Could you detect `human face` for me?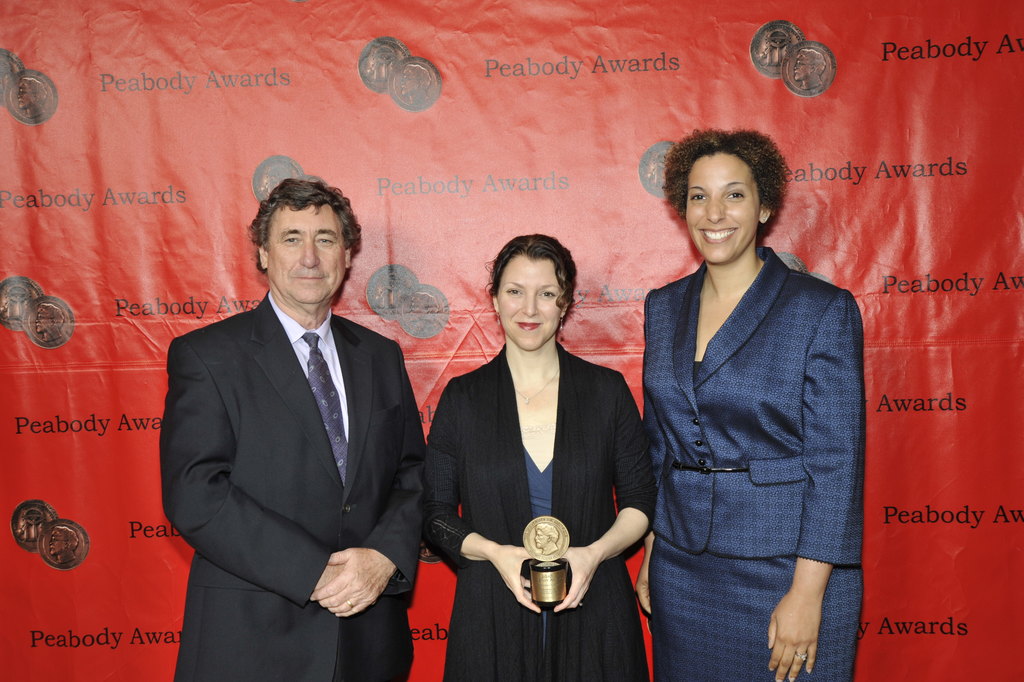
Detection result: (x1=494, y1=252, x2=563, y2=346).
